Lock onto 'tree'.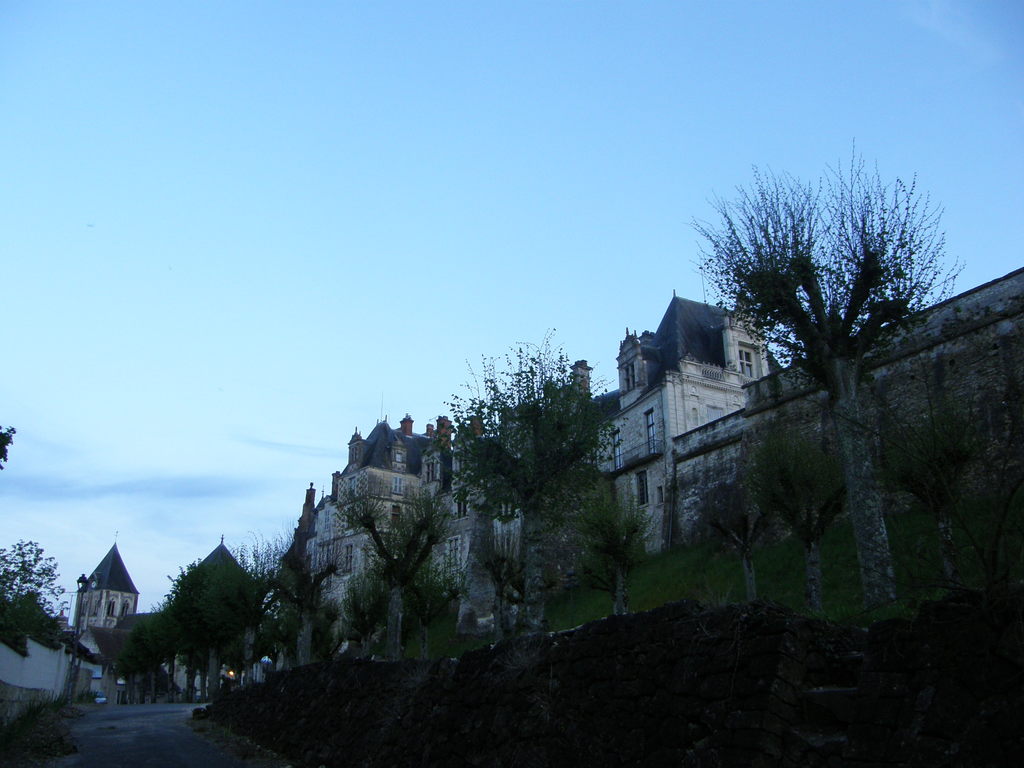
Locked: (313, 470, 465, 660).
